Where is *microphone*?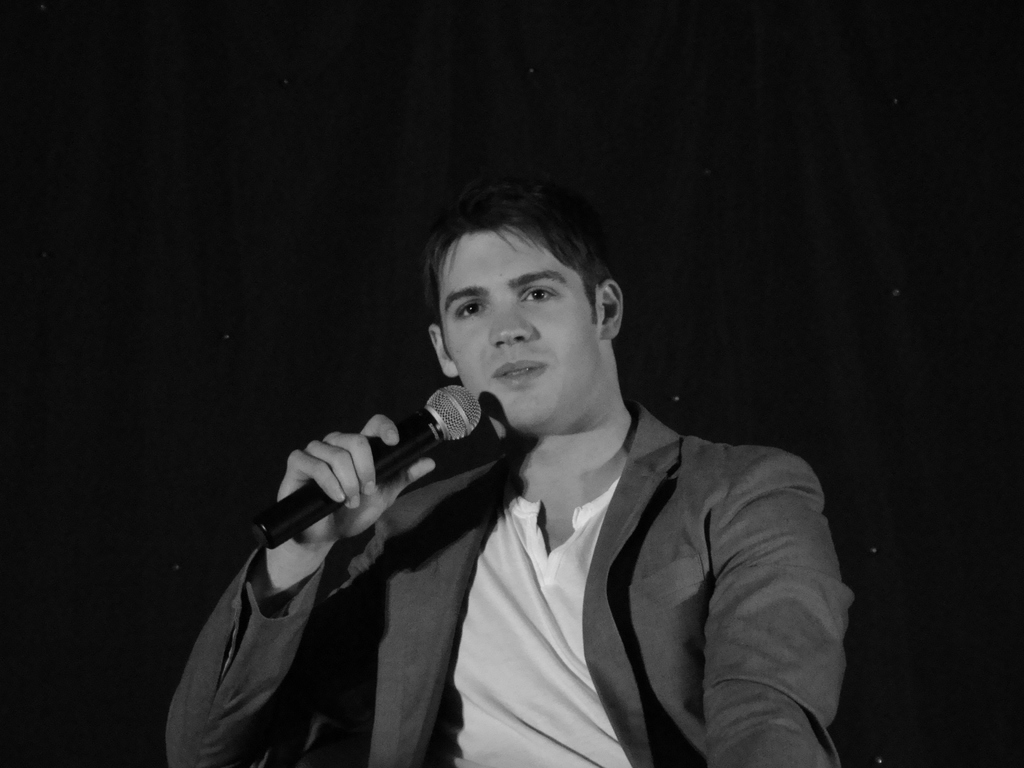
250/398/483/556.
